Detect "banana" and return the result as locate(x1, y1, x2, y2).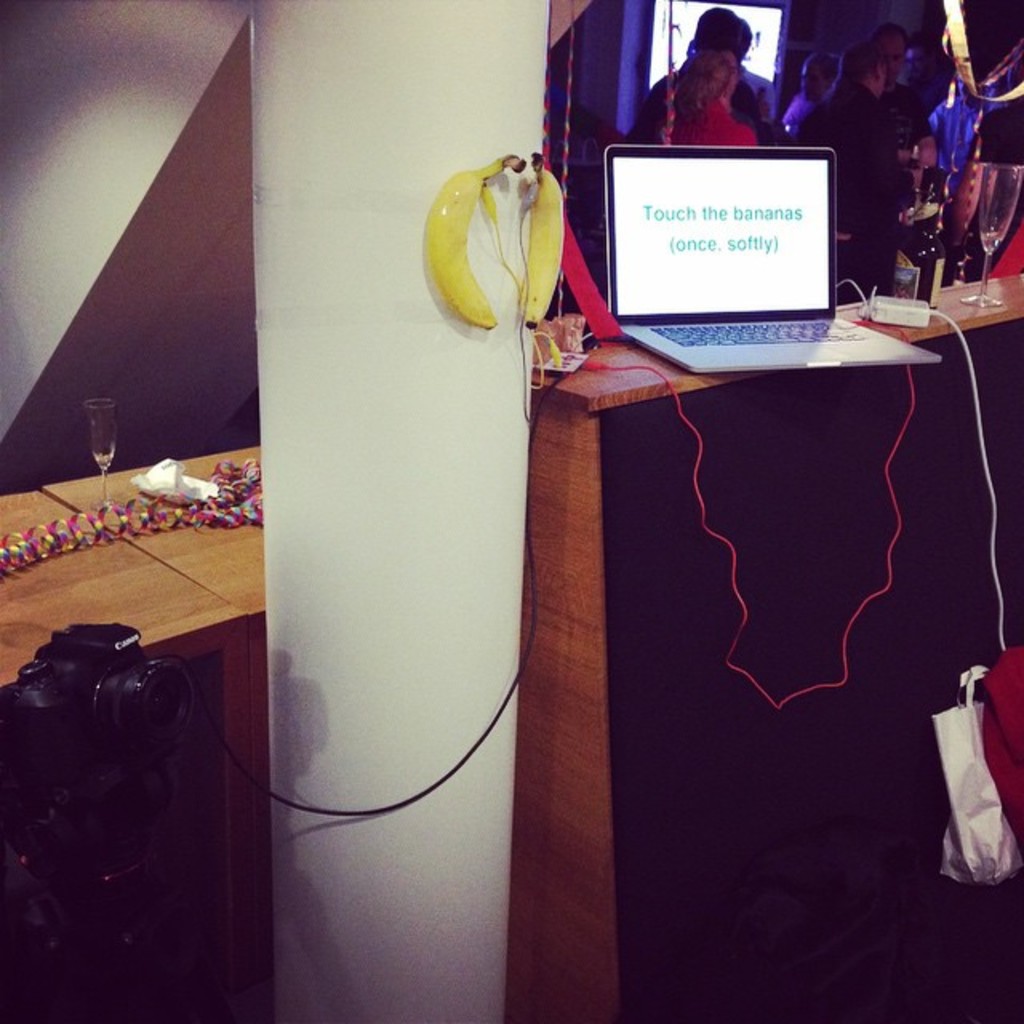
locate(427, 155, 528, 323).
